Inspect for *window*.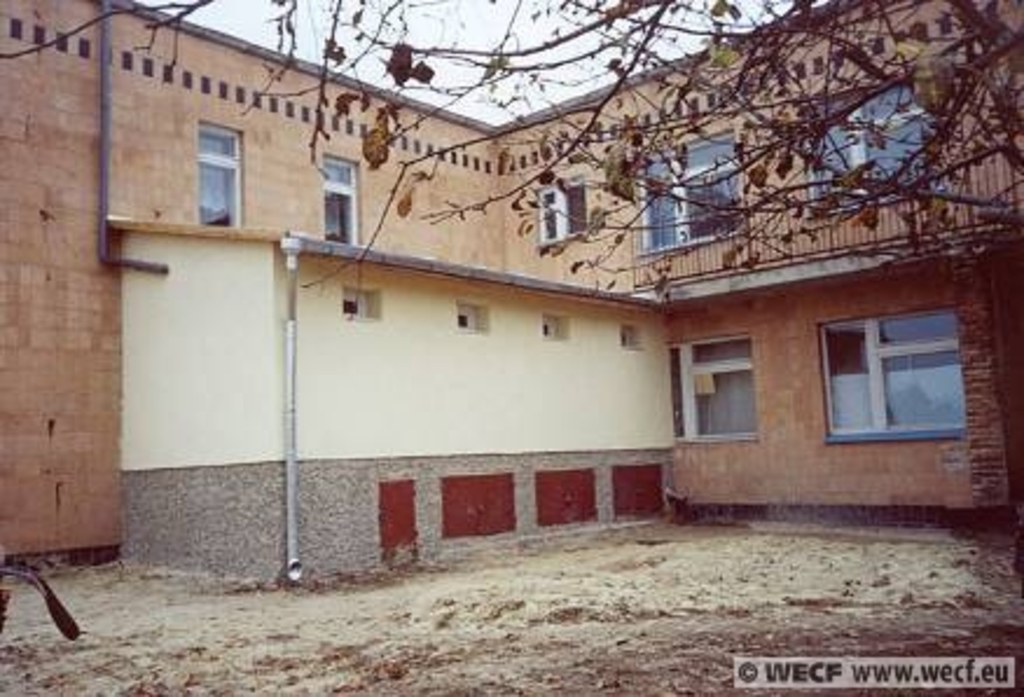
Inspection: {"x1": 662, "y1": 332, "x2": 755, "y2": 440}.
